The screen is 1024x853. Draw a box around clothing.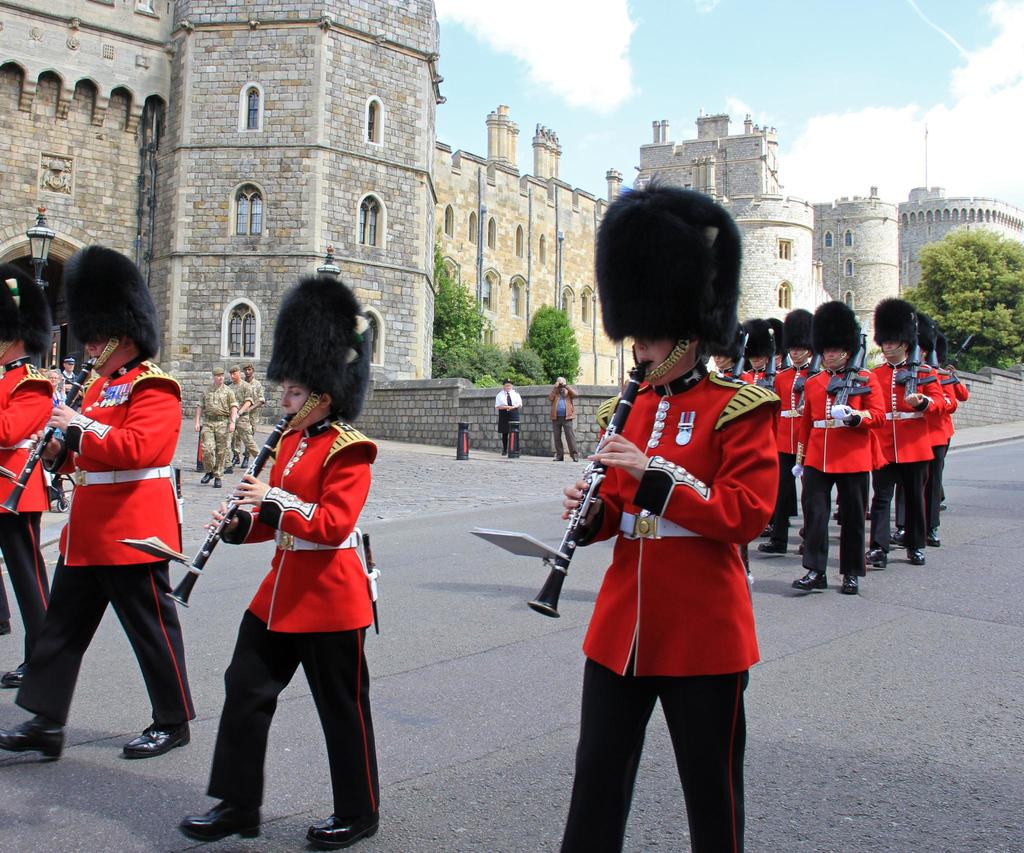
select_region(243, 375, 266, 451).
